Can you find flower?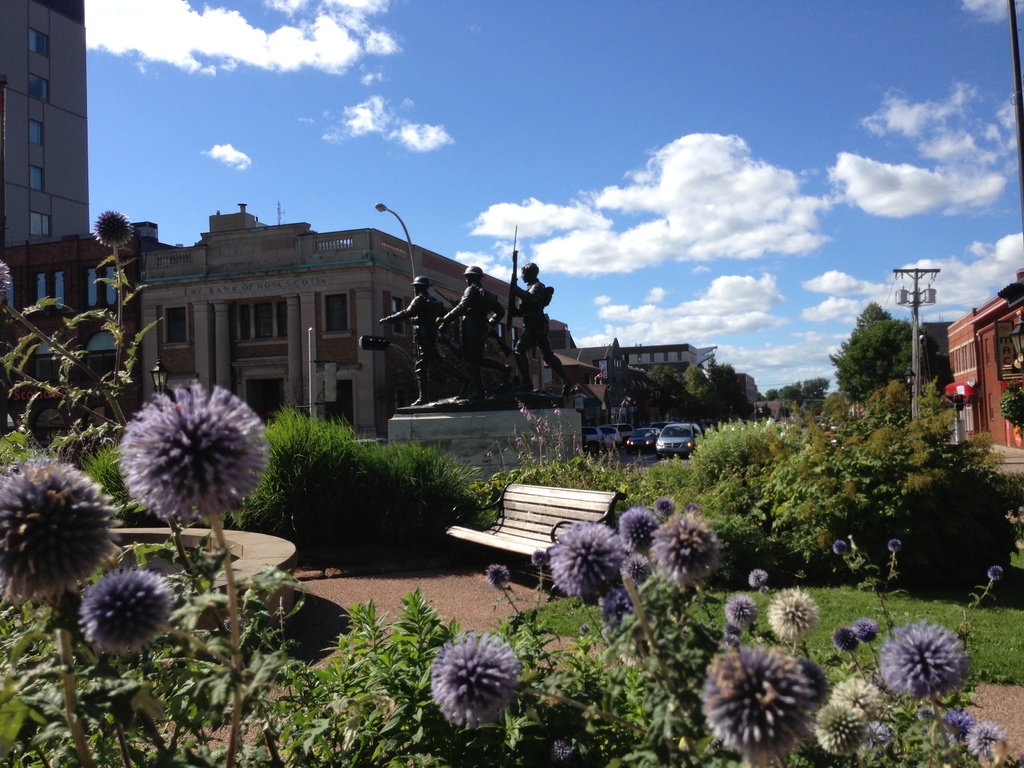
Yes, bounding box: (left=701, top=643, right=820, bottom=762).
